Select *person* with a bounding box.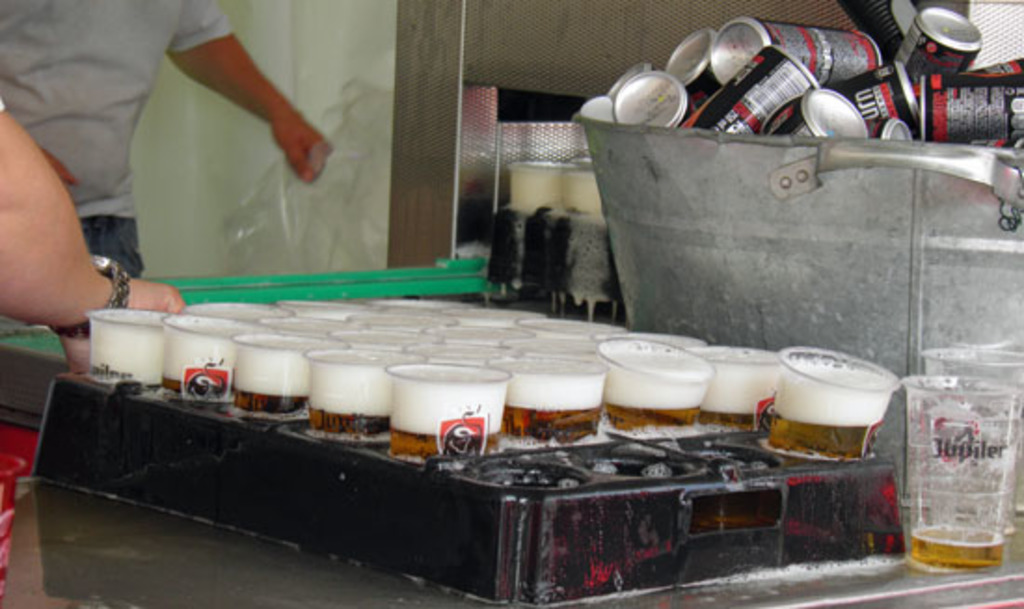
x1=0 y1=97 x2=186 y2=378.
